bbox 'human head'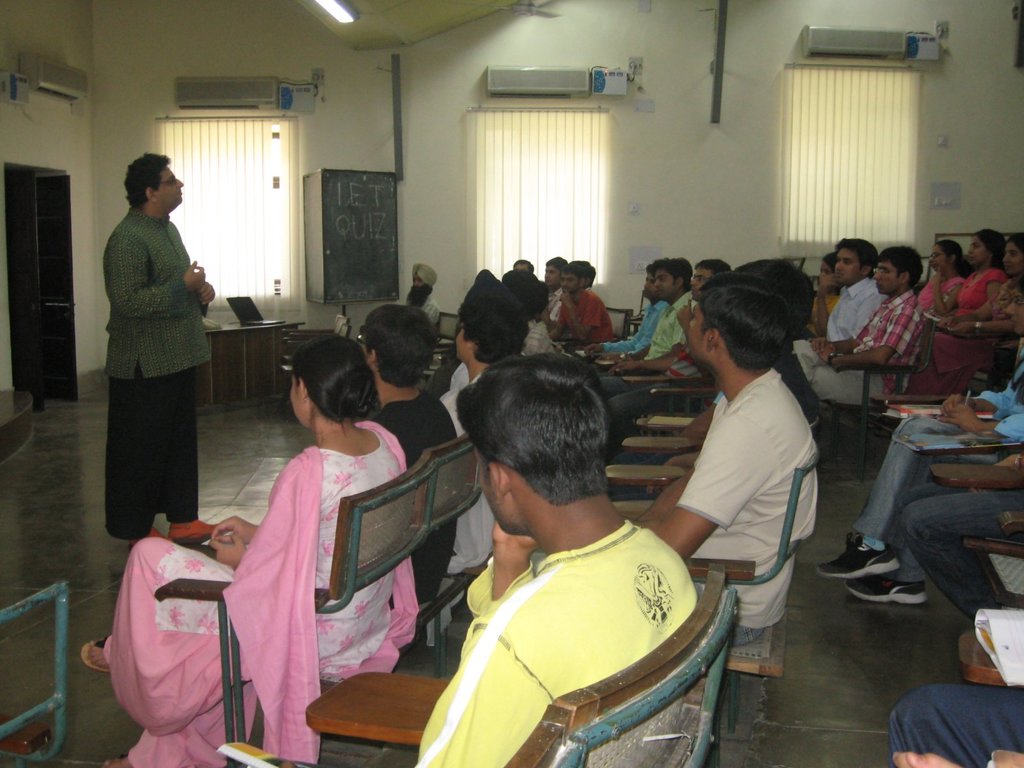
crop(288, 335, 372, 429)
